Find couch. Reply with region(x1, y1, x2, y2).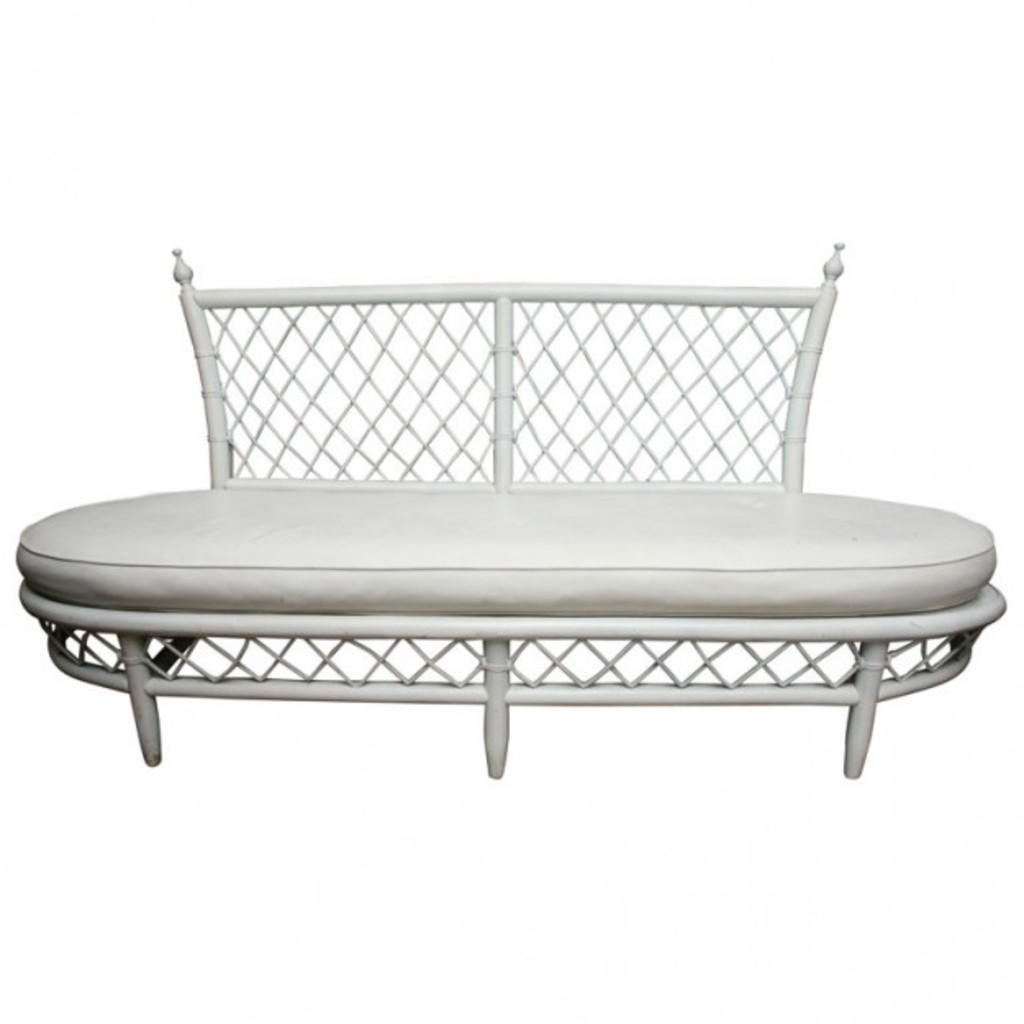
region(11, 242, 1011, 780).
